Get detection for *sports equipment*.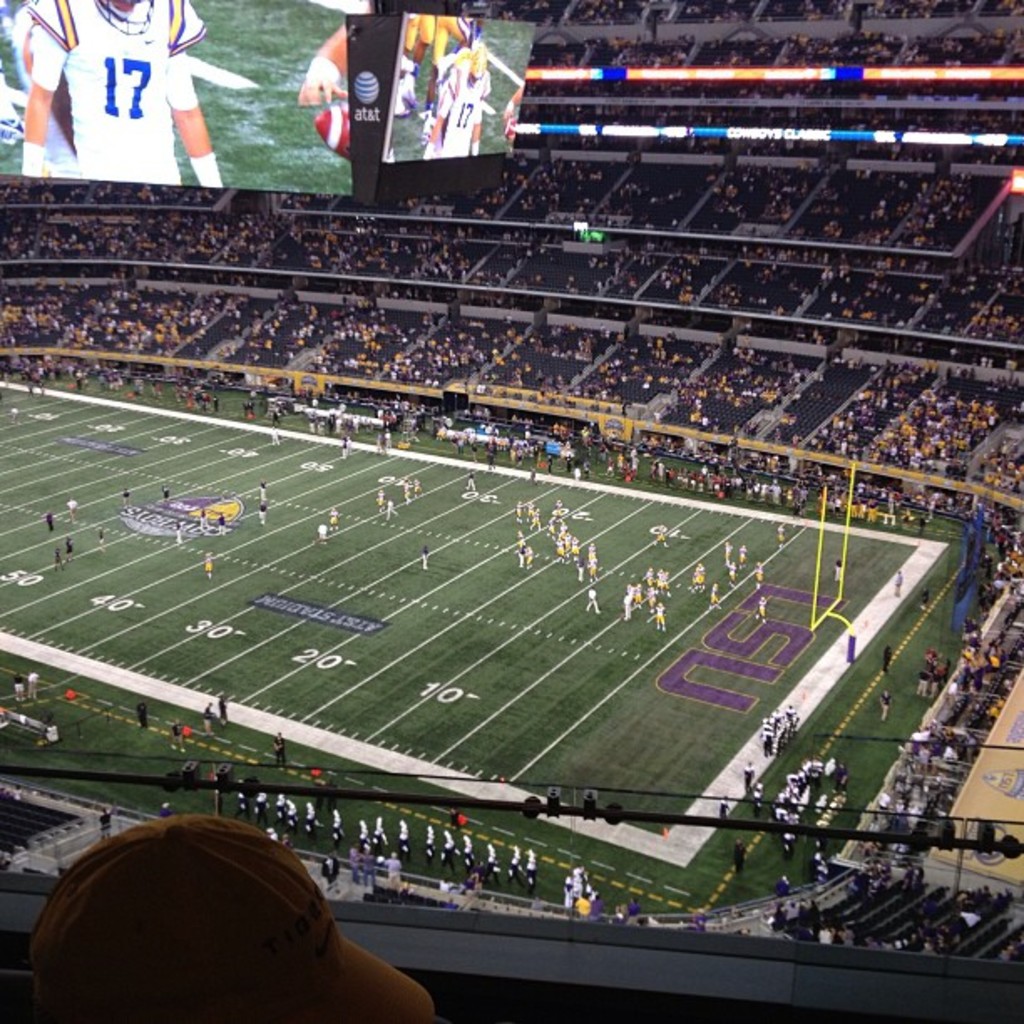
Detection: [313, 104, 348, 159].
